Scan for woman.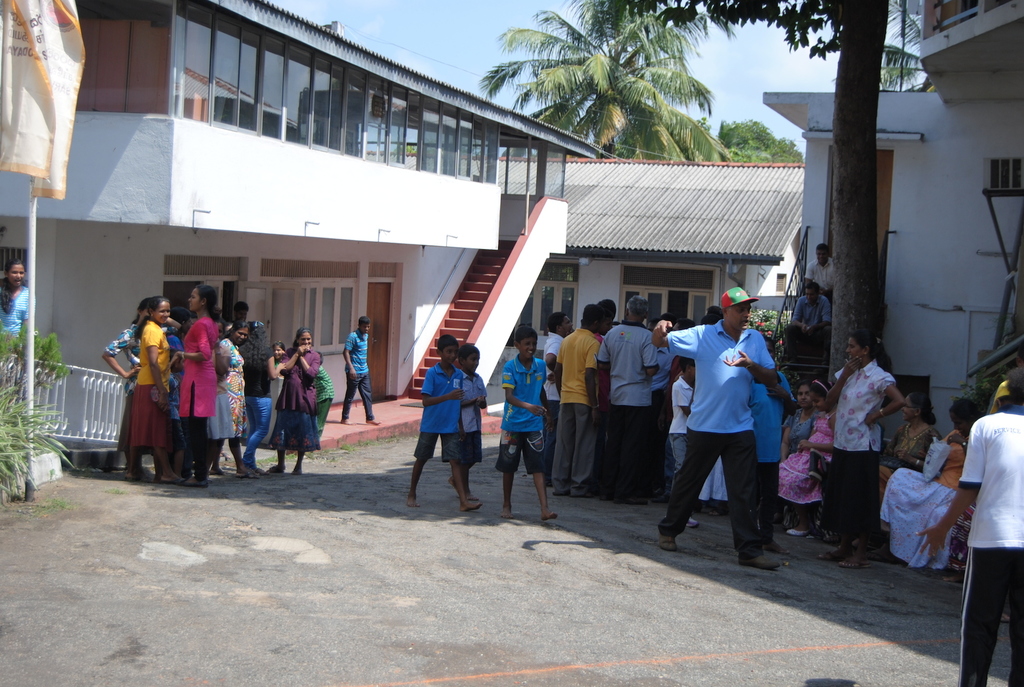
Scan result: [659,321,780,560].
